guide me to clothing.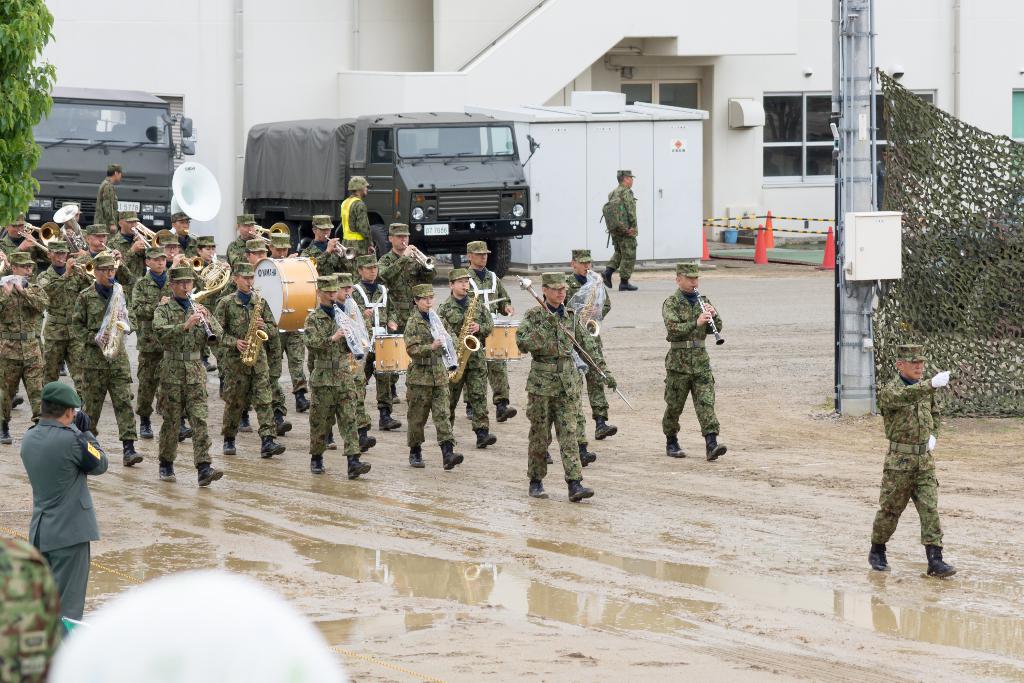
Guidance: select_region(657, 289, 723, 438).
